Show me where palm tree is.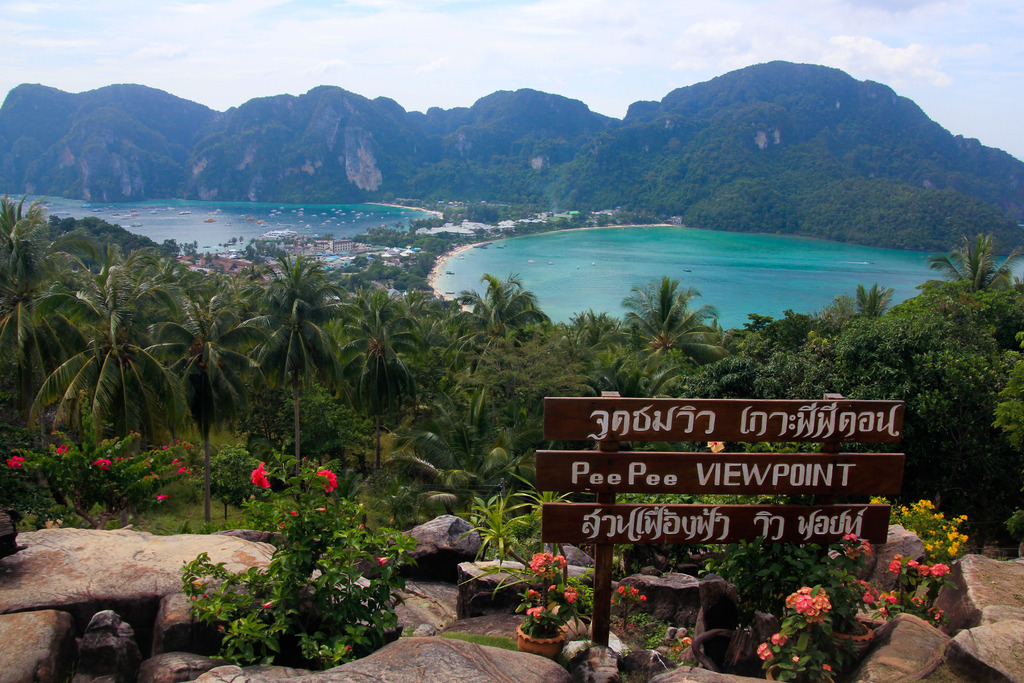
palm tree is at [351,288,417,410].
